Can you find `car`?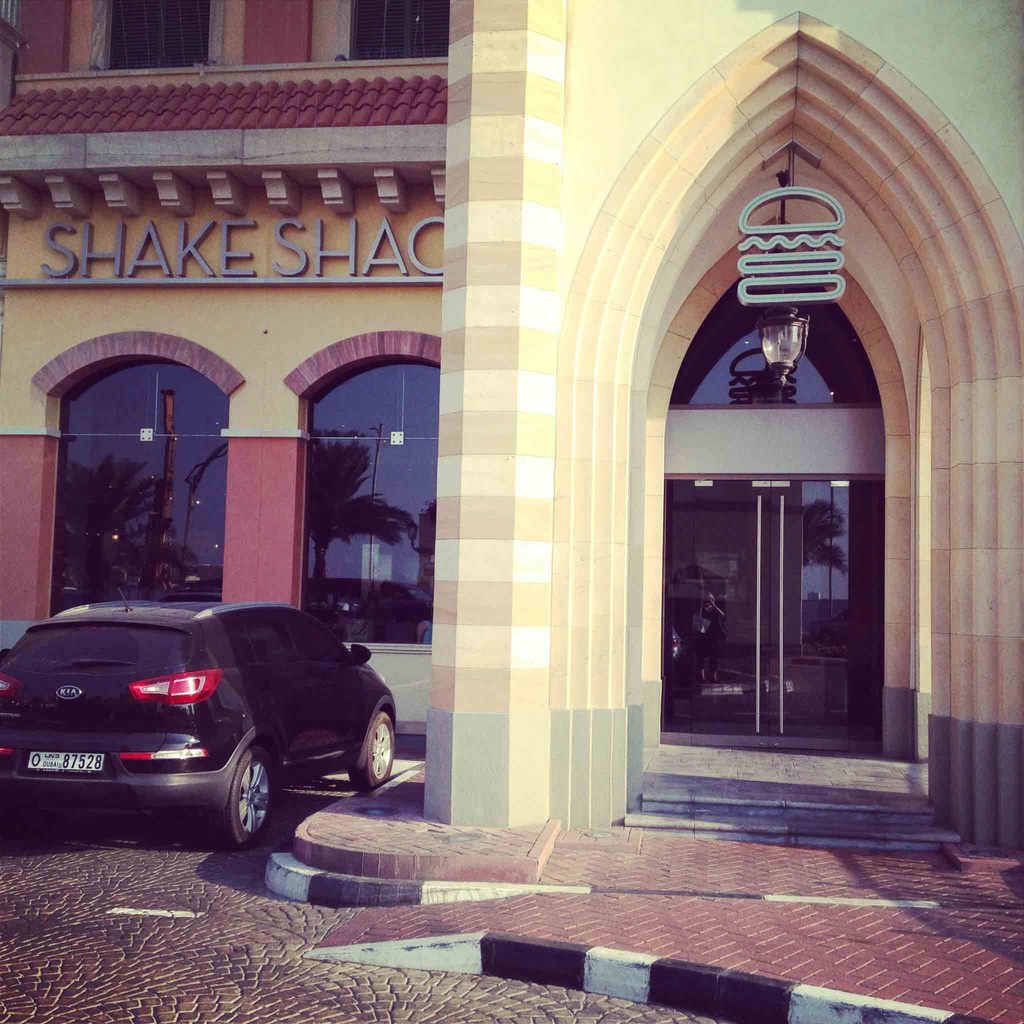
Yes, bounding box: crop(10, 600, 416, 855).
